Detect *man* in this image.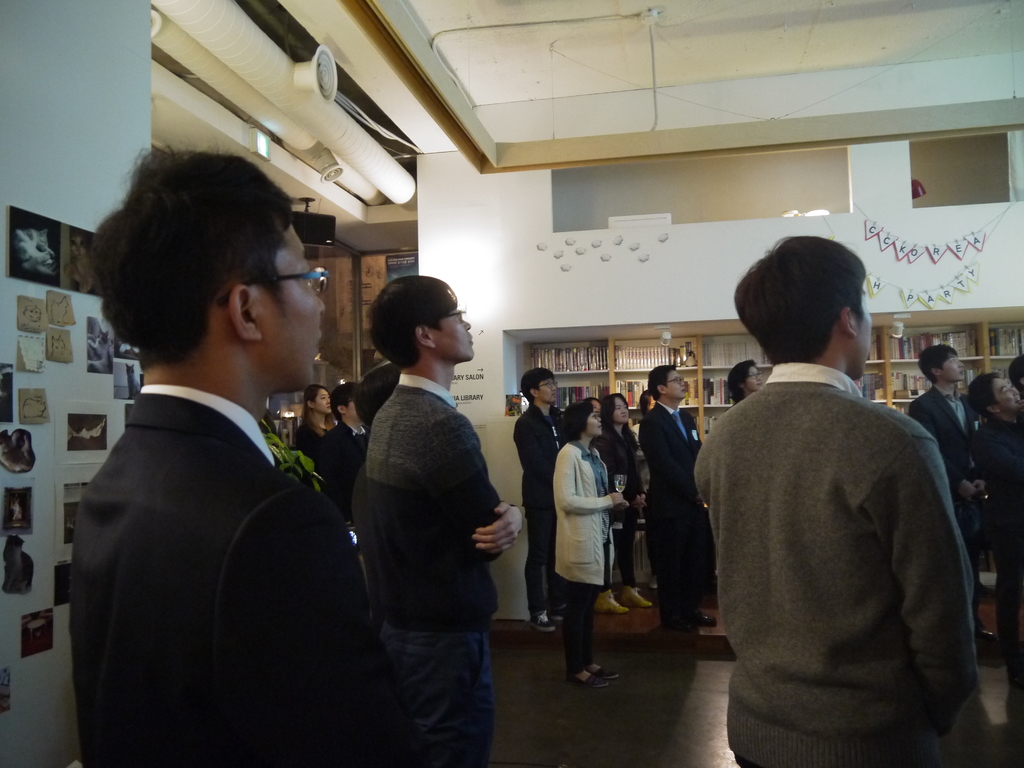
Detection: <region>907, 341, 996, 639</region>.
